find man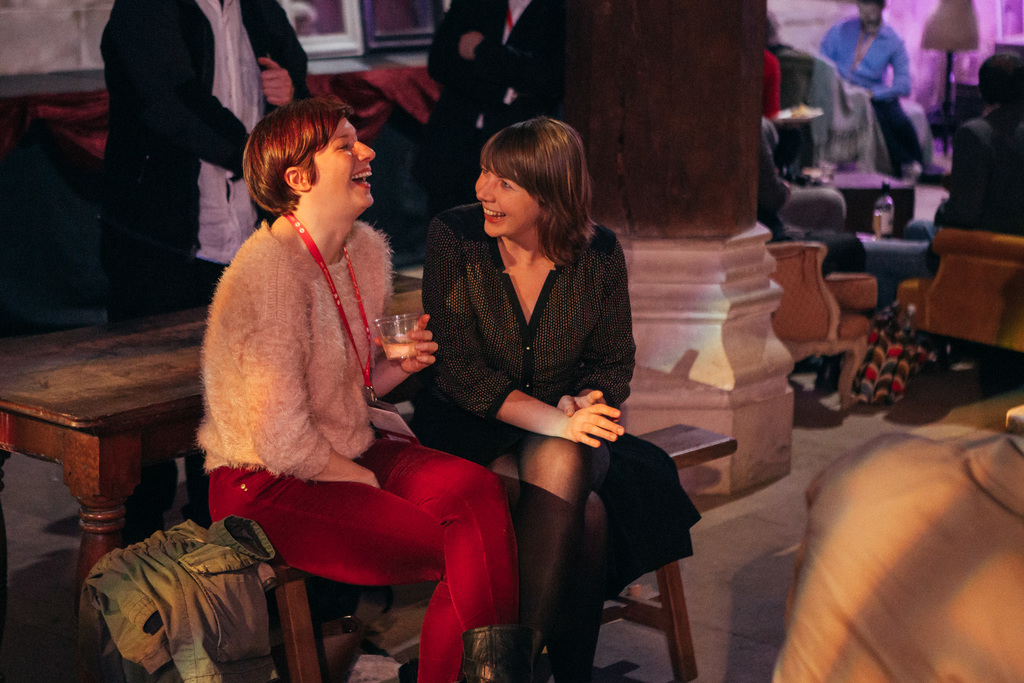
[left=104, top=0, right=311, bottom=537]
